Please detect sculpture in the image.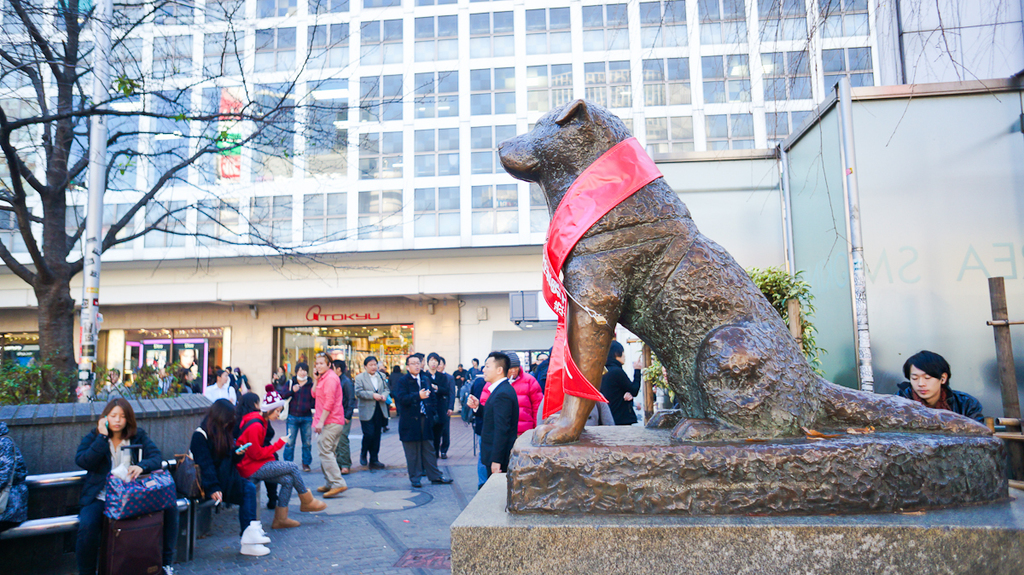
bbox=[538, 81, 955, 473].
